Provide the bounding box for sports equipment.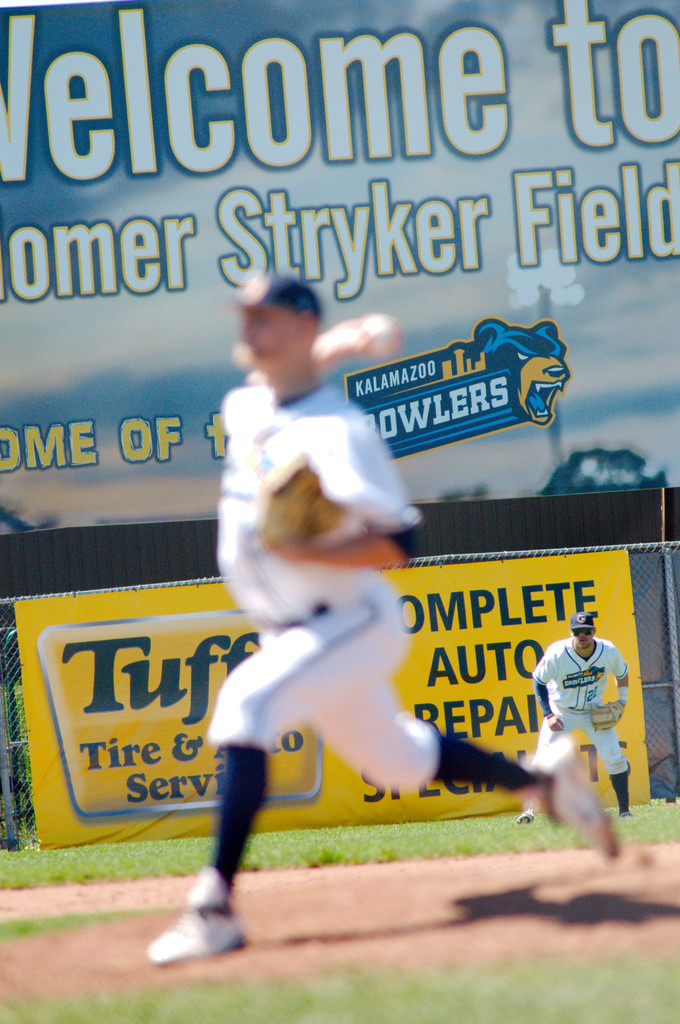
530:732:617:856.
